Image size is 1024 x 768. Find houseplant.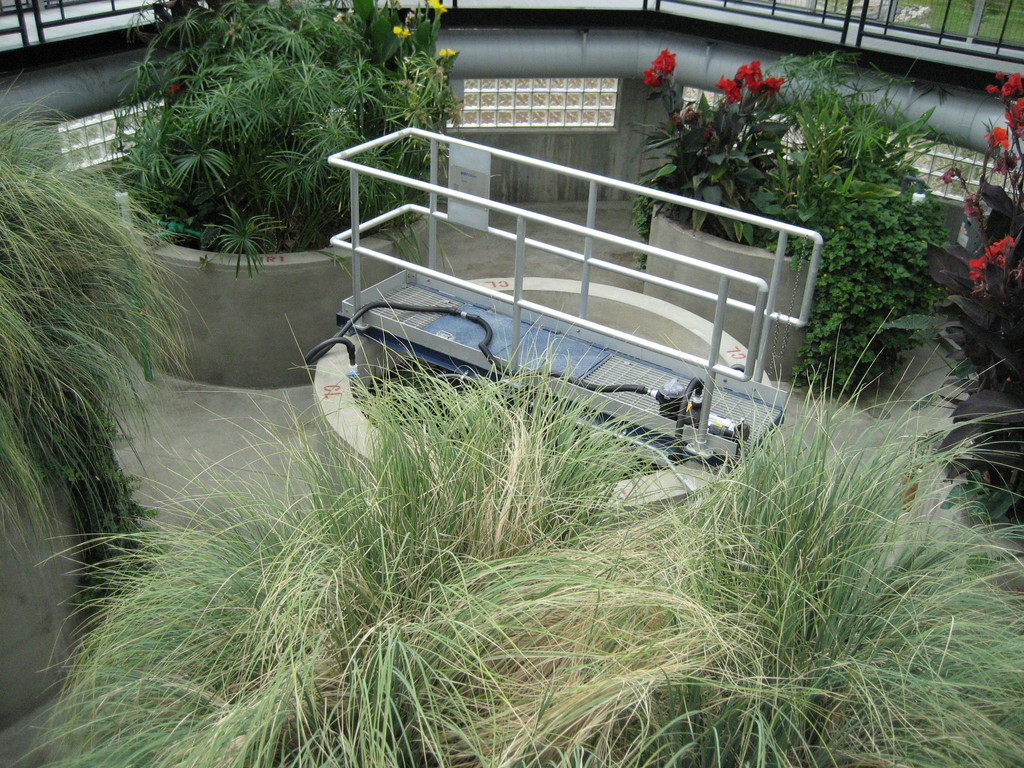
<region>100, 0, 463, 386</region>.
